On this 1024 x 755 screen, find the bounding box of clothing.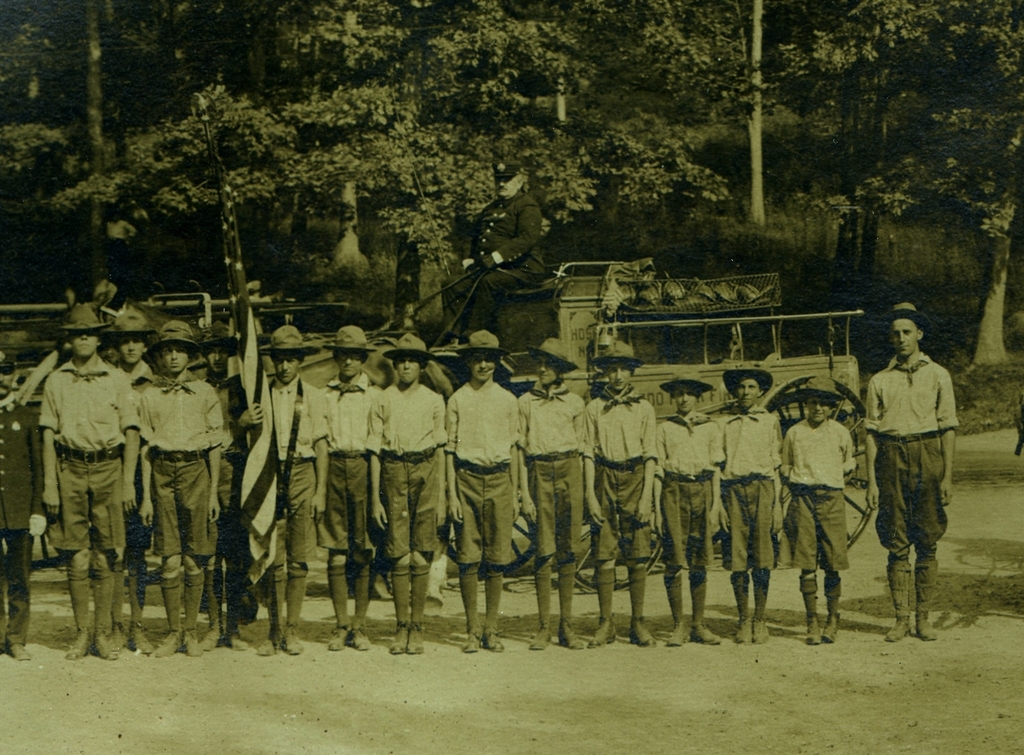
Bounding box: (x1=710, y1=403, x2=801, y2=577).
